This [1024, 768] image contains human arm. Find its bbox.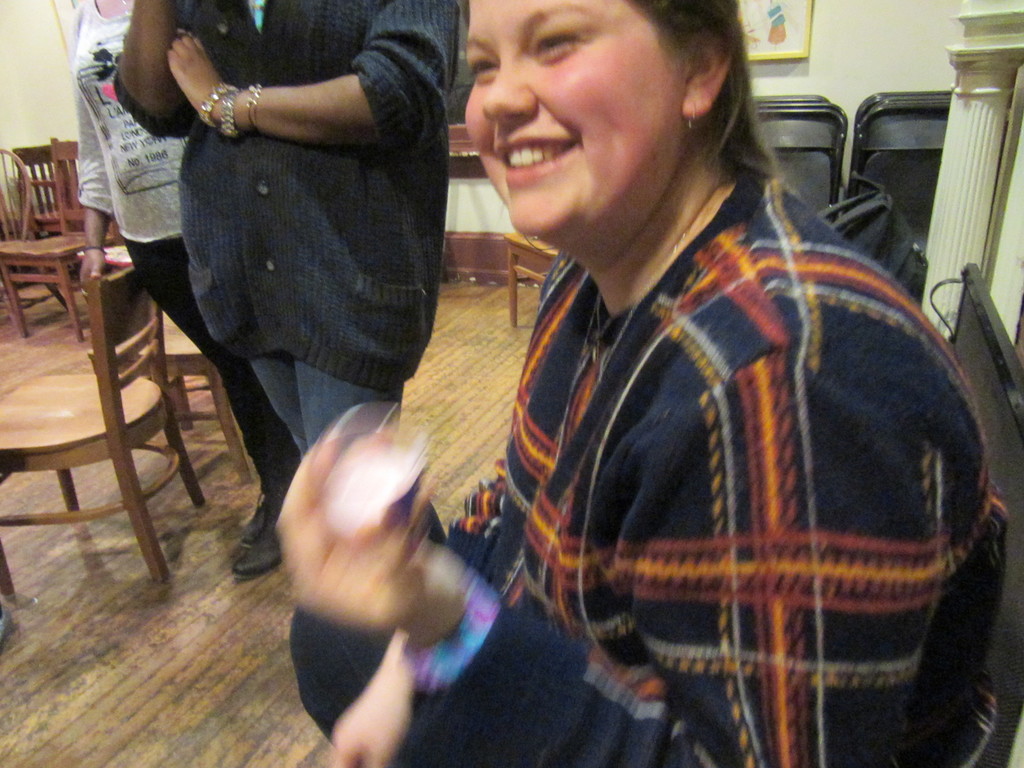
[77, 0, 113, 299].
